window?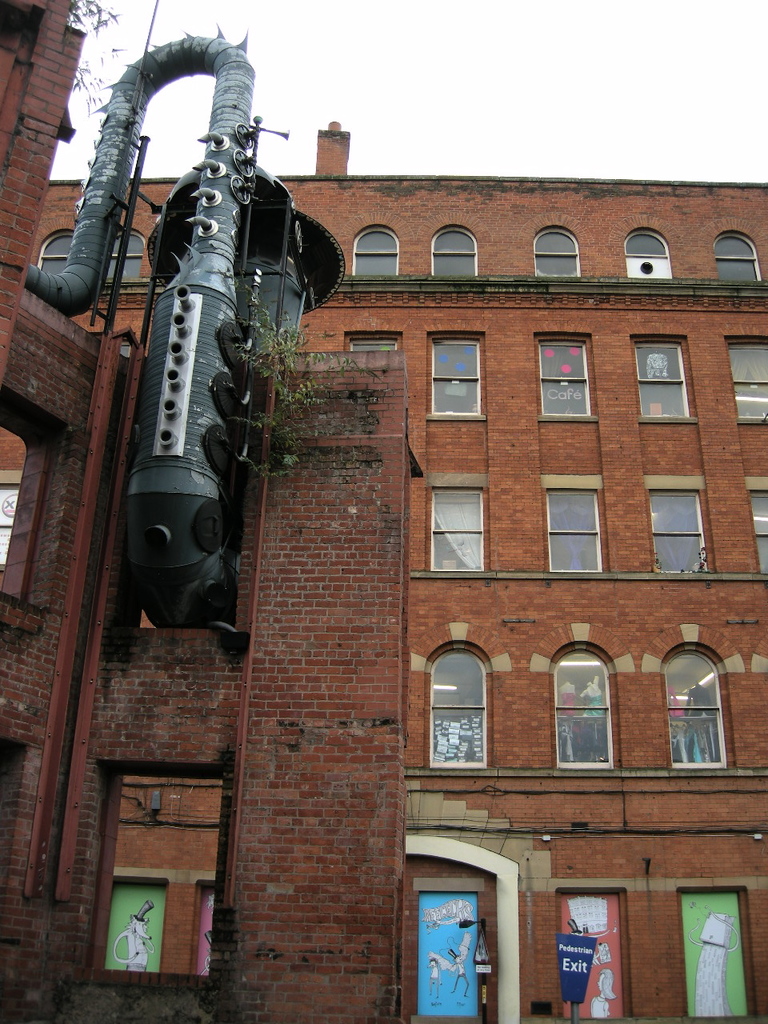
[left=420, top=336, right=482, bottom=417]
